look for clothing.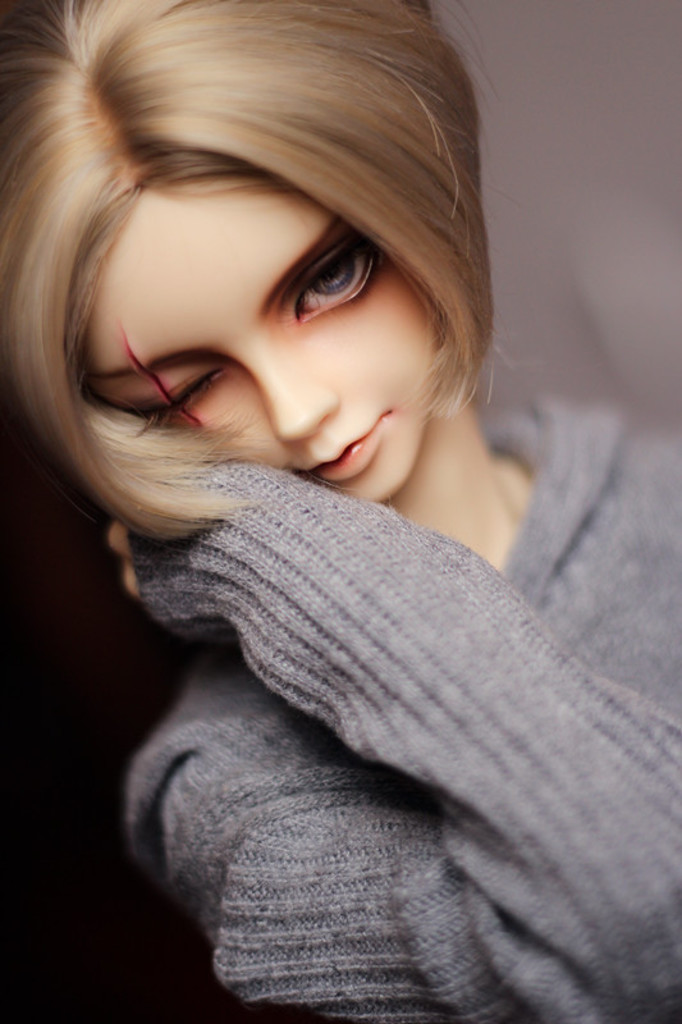
Found: (19,292,669,1019).
